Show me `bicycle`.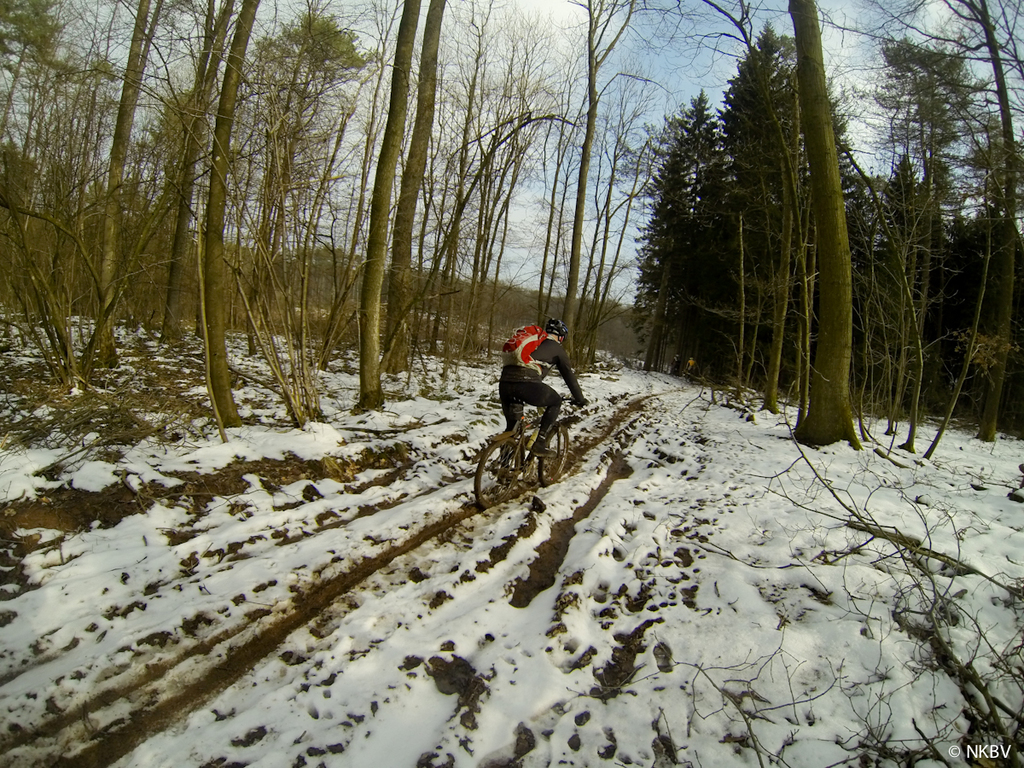
`bicycle` is here: crop(485, 367, 581, 493).
